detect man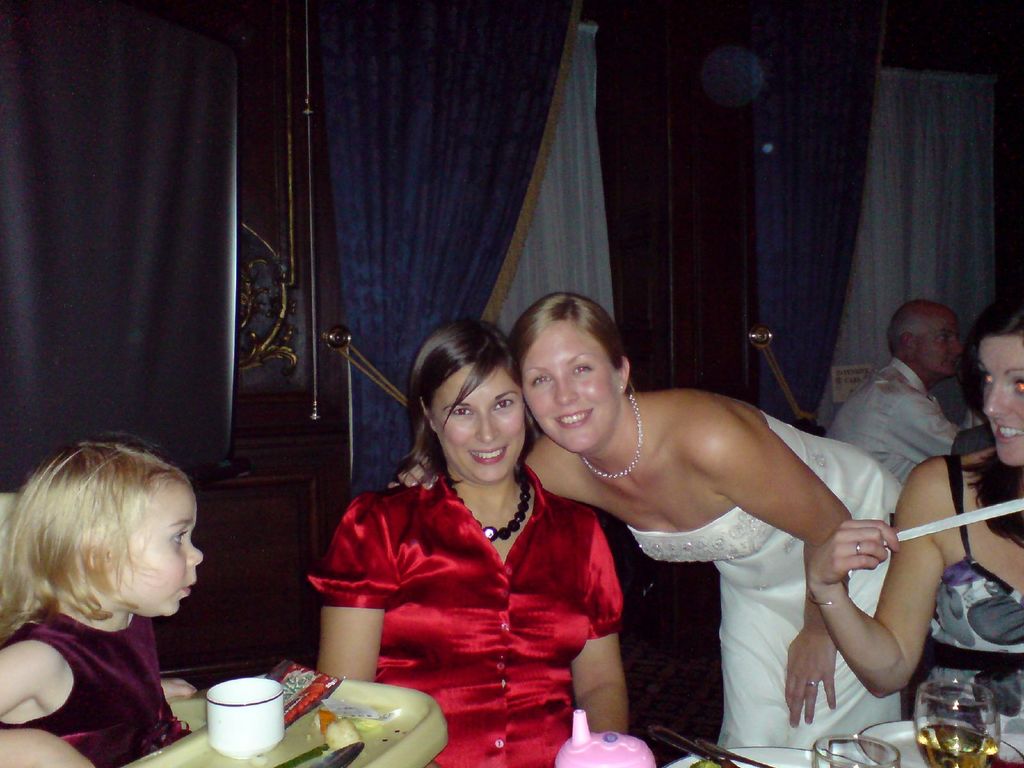
[828, 303, 967, 487]
